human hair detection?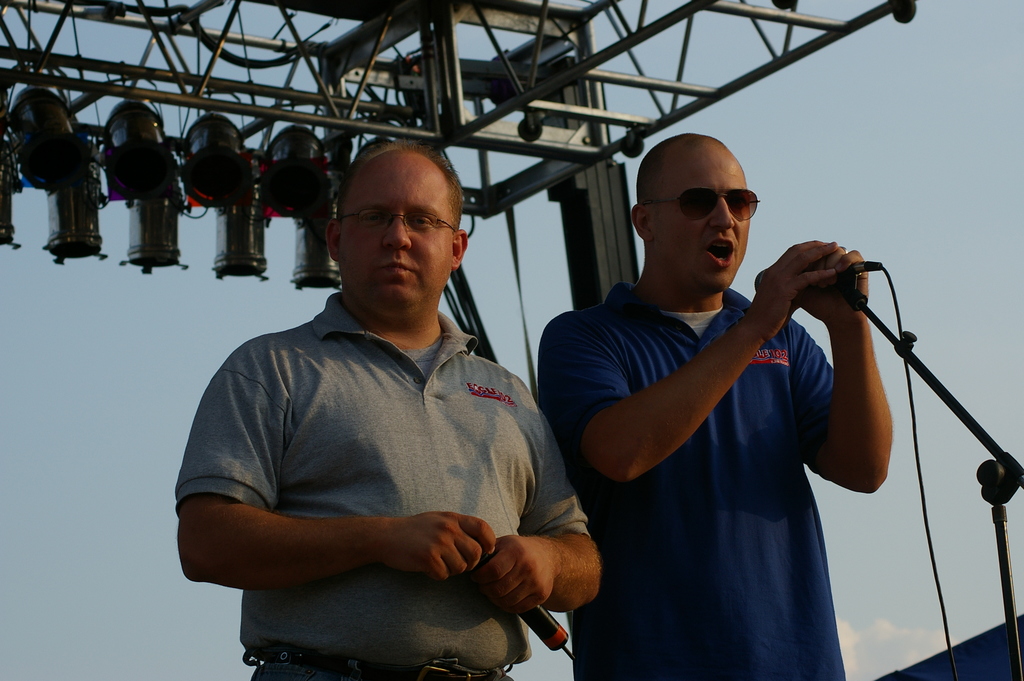
box=[332, 137, 469, 224]
